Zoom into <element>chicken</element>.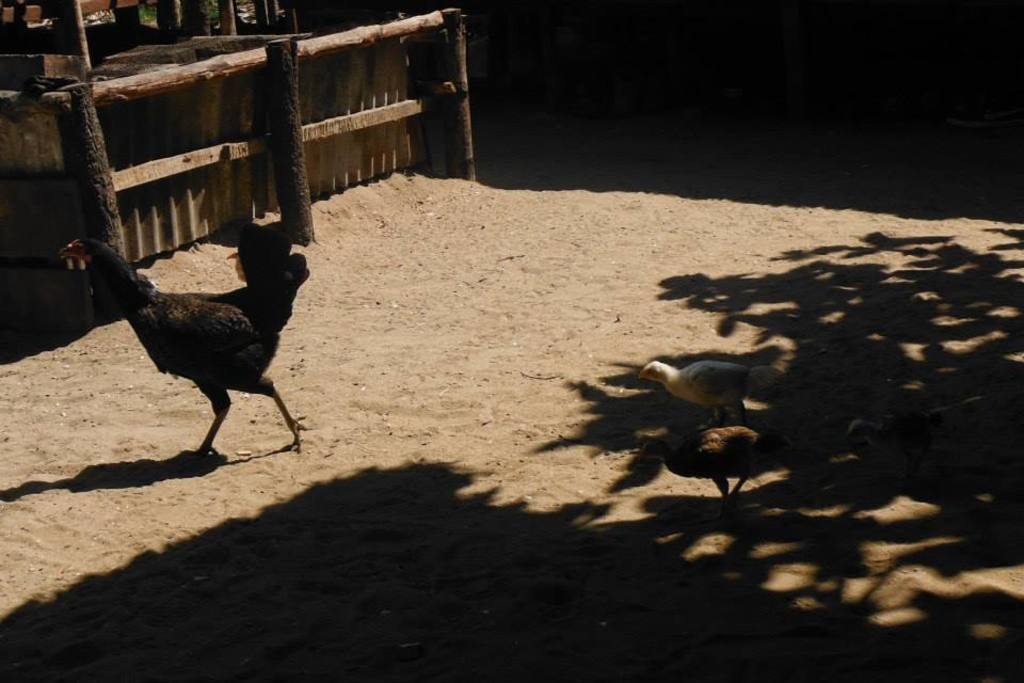
Zoom target: bbox(671, 415, 777, 498).
